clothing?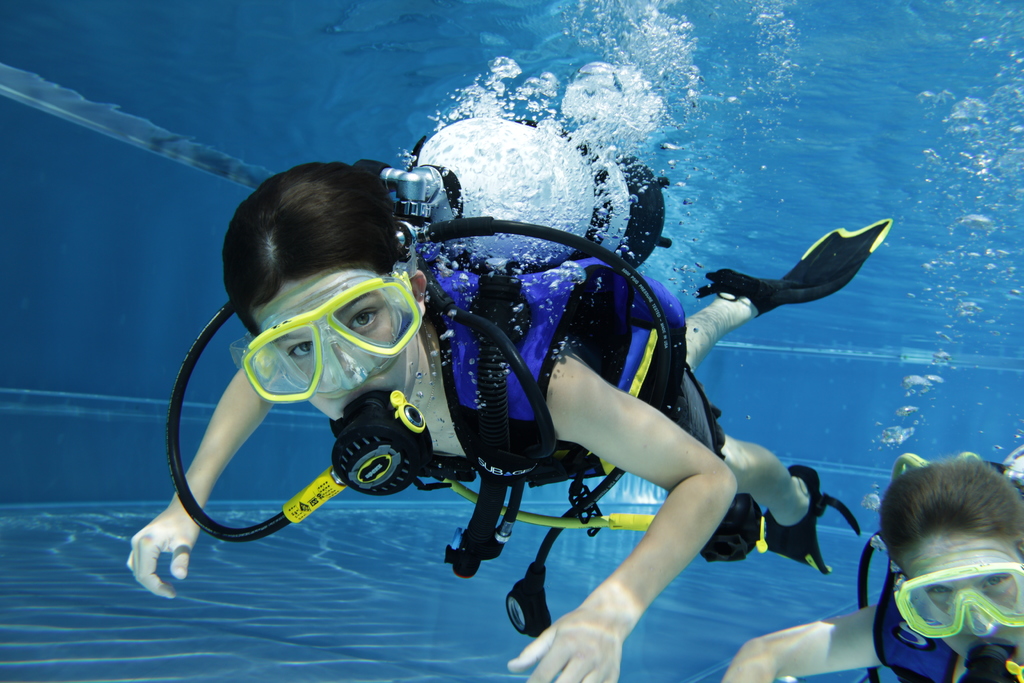
bbox=[420, 249, 684, 476]
